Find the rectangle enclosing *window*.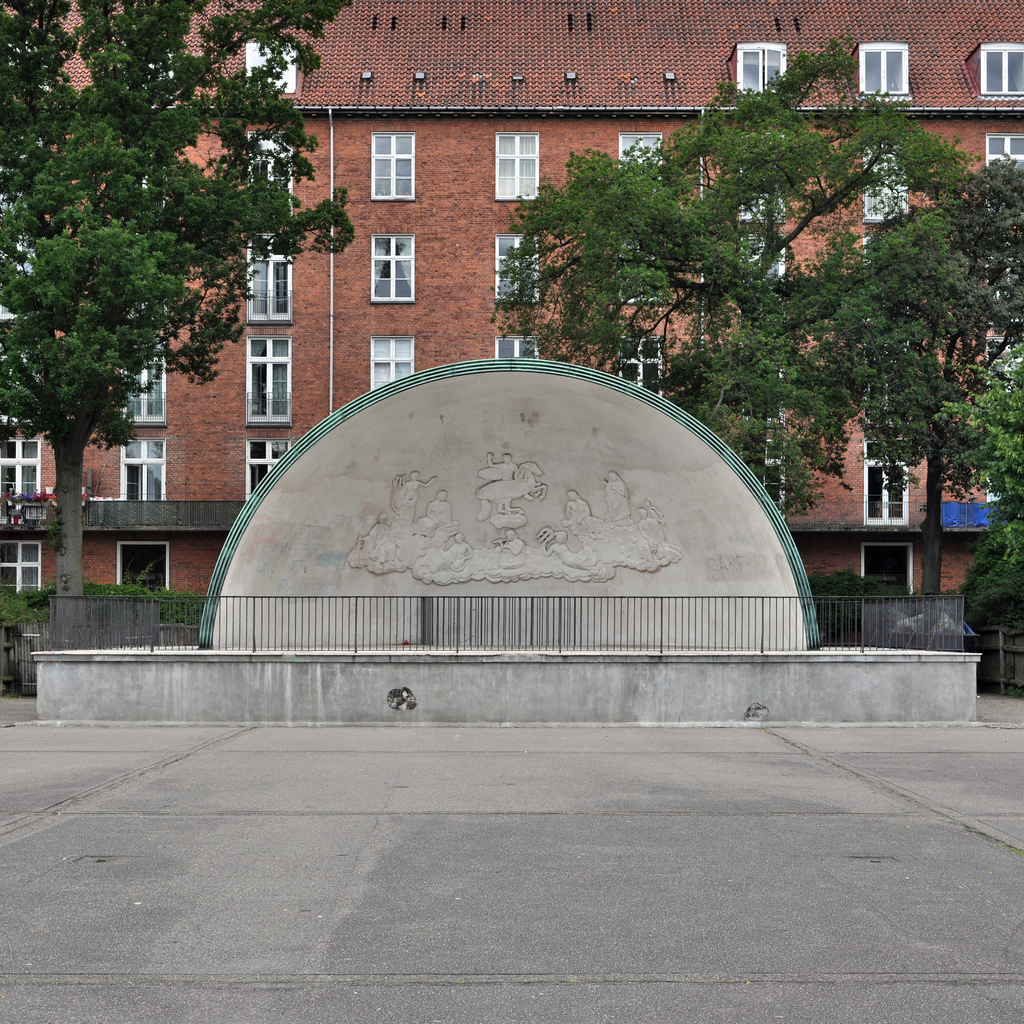
rect(858, 436, 912, 532).
